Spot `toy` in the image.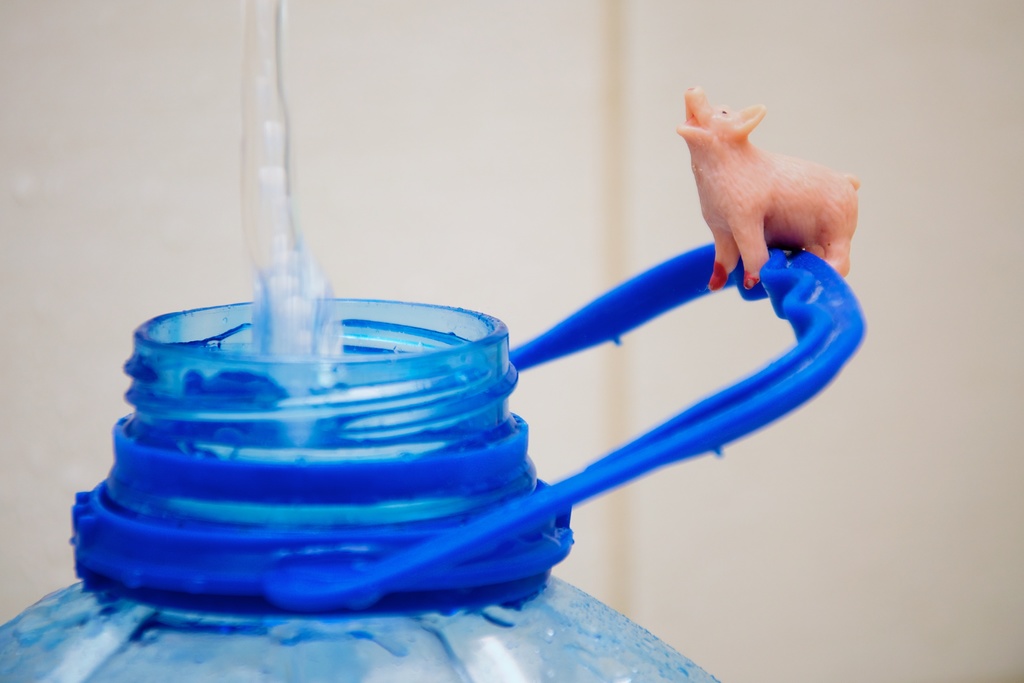
`toy` found at <region>667, 85, 868, 303</region>.
